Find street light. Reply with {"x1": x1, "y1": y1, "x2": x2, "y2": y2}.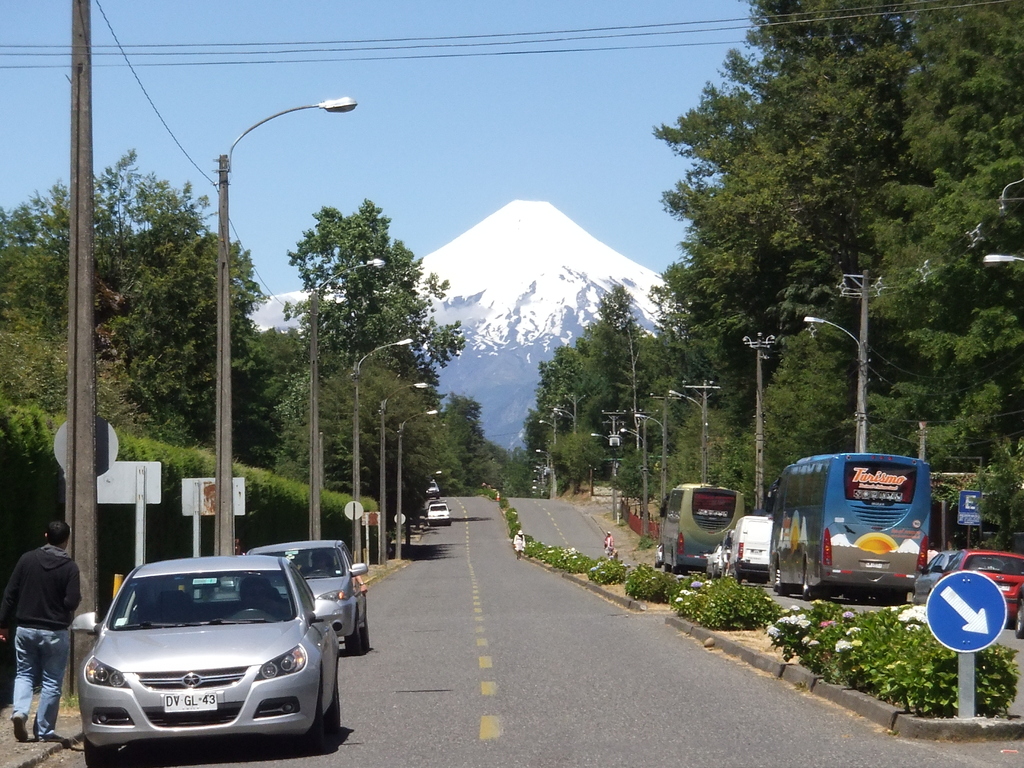
{"x1": 801, "y1": 313, "x2": 862, "y2": 458}.
